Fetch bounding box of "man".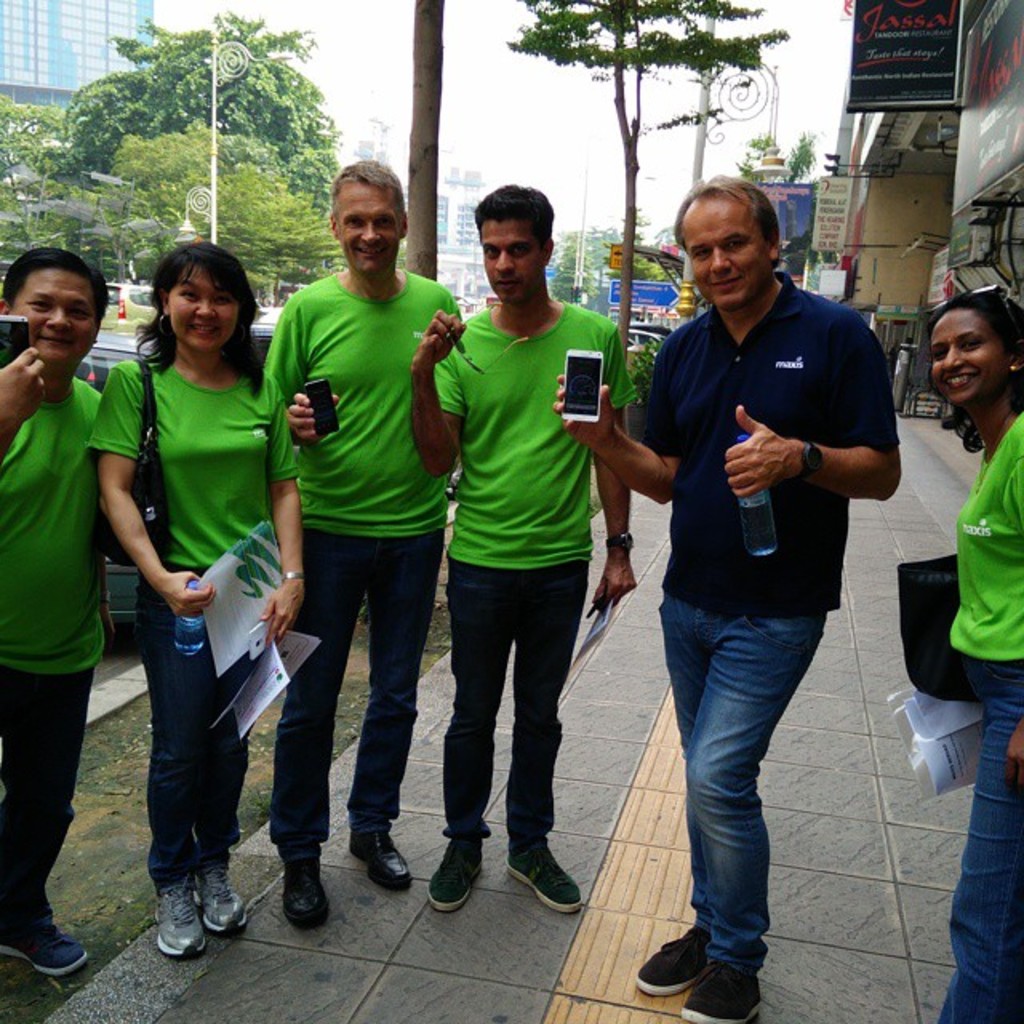
Bbox: 269:160:464:939.
